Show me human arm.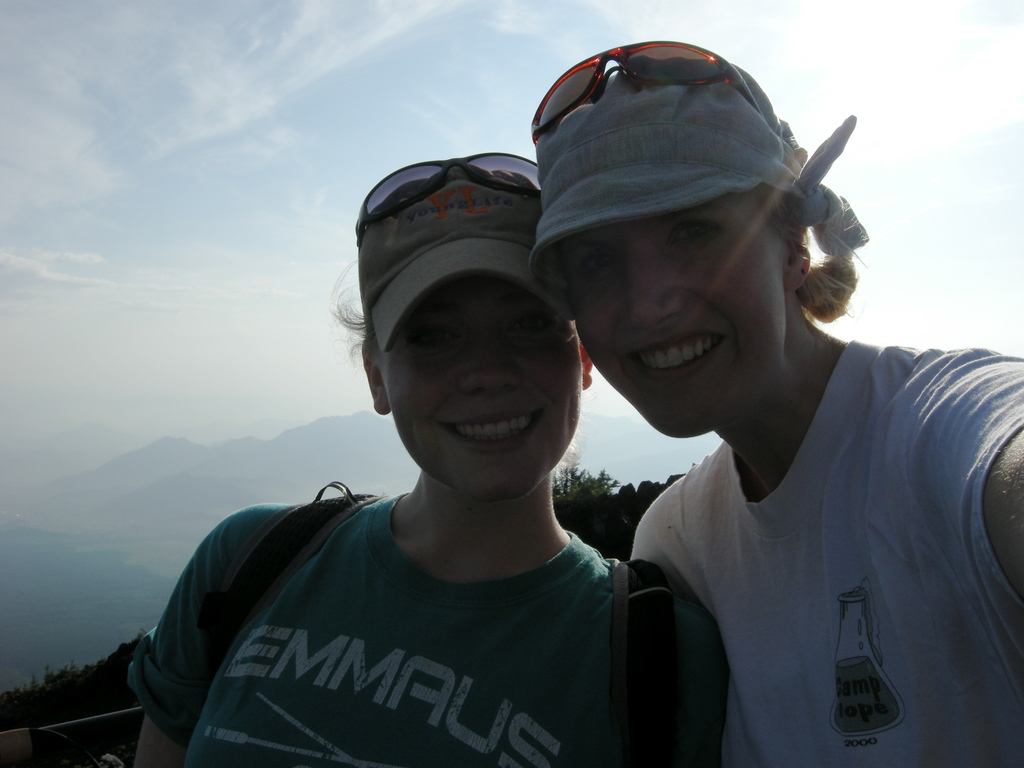
human arm is here: bbox=(616, 586, 737, 767).
